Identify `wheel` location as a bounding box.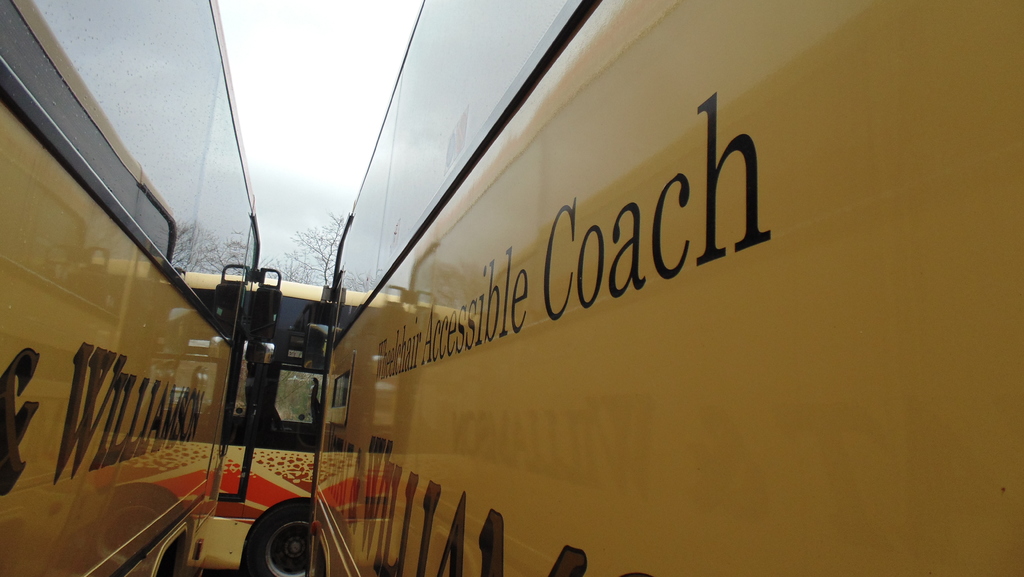
225 503 339 572.
